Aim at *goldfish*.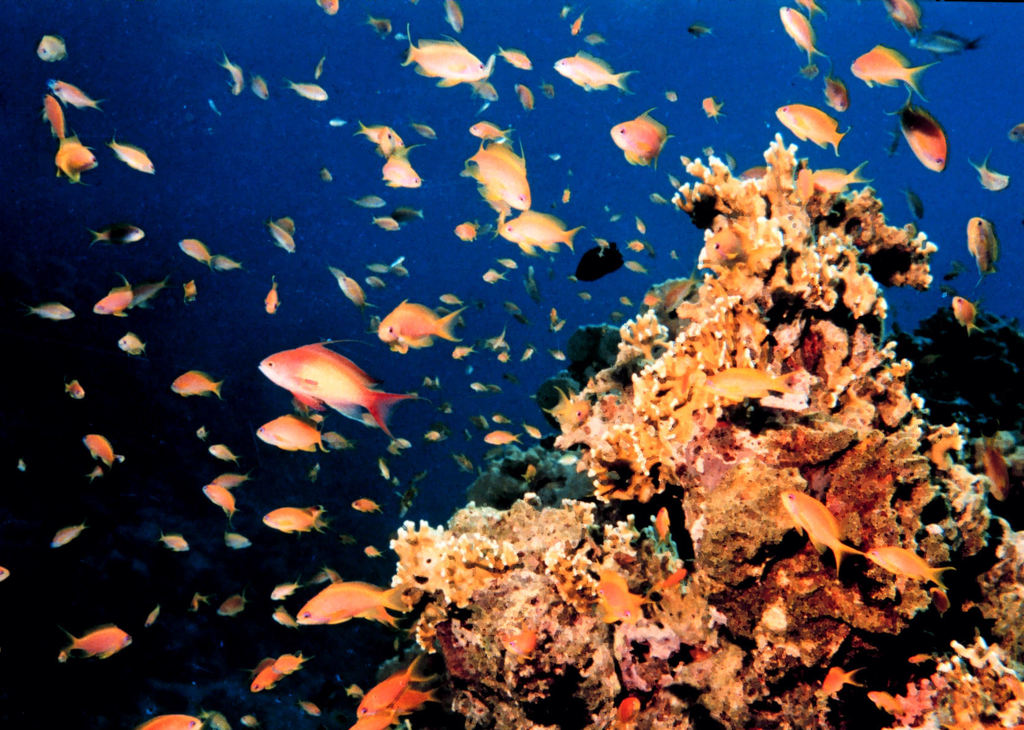
Aimed at detection(348, 702, 396, 729).
